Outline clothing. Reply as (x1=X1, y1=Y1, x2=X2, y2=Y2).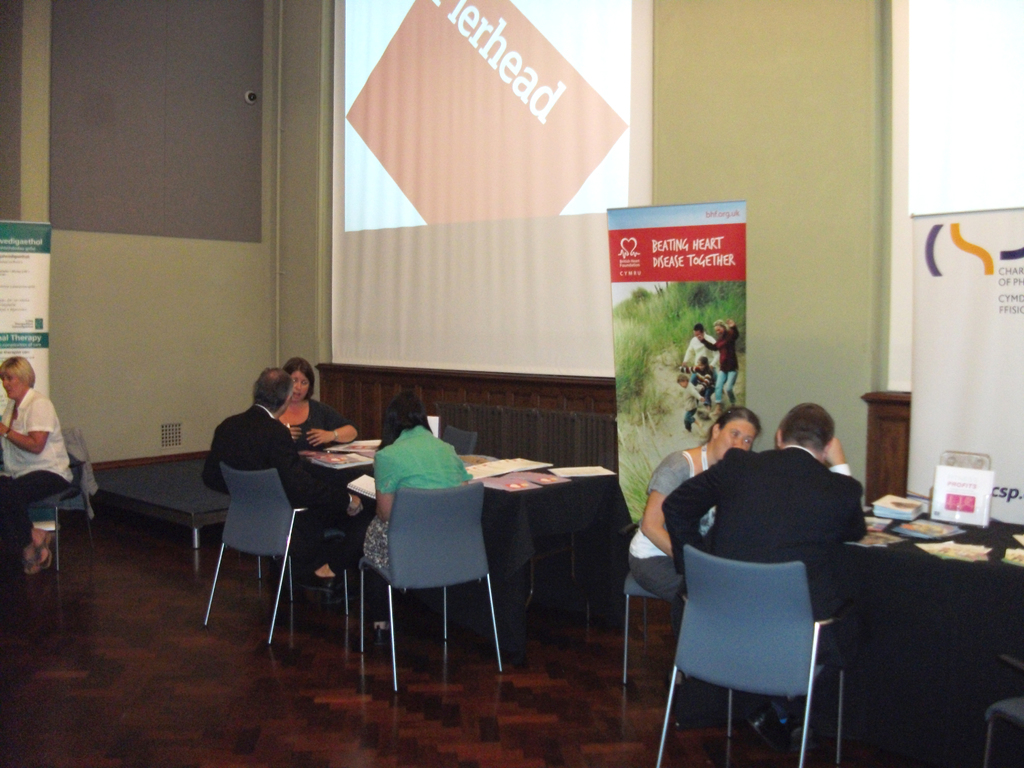
(x1=620, y1=433, x2=730, y2=597).
